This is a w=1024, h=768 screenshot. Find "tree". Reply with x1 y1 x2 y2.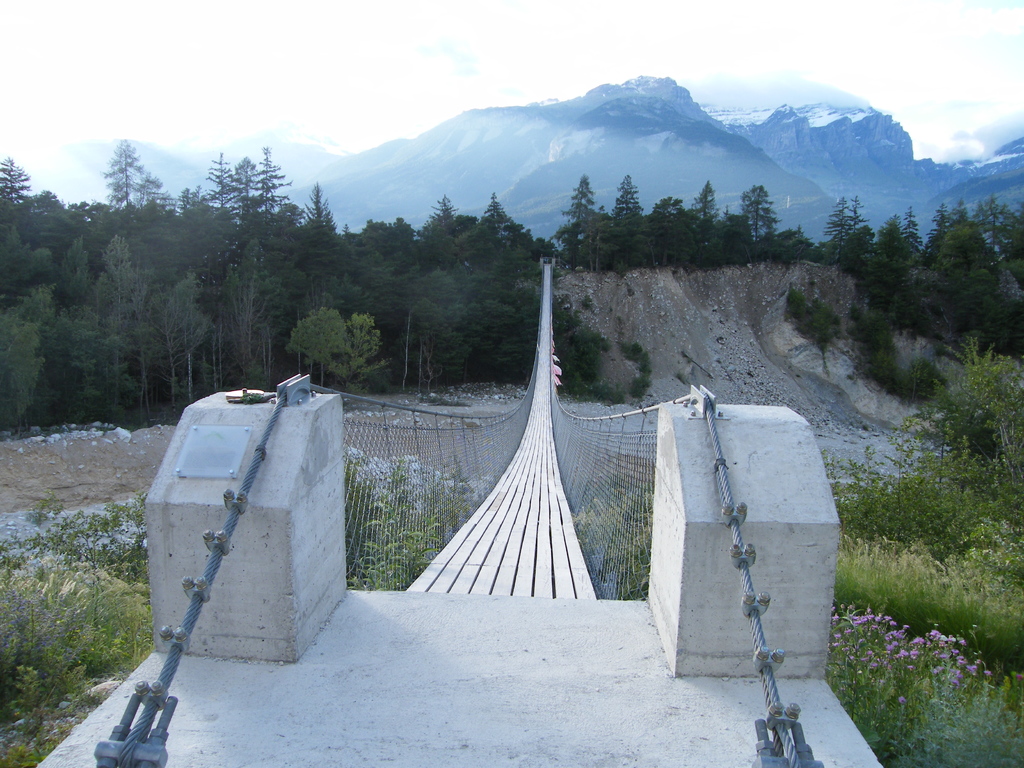
159 268 211 401.
